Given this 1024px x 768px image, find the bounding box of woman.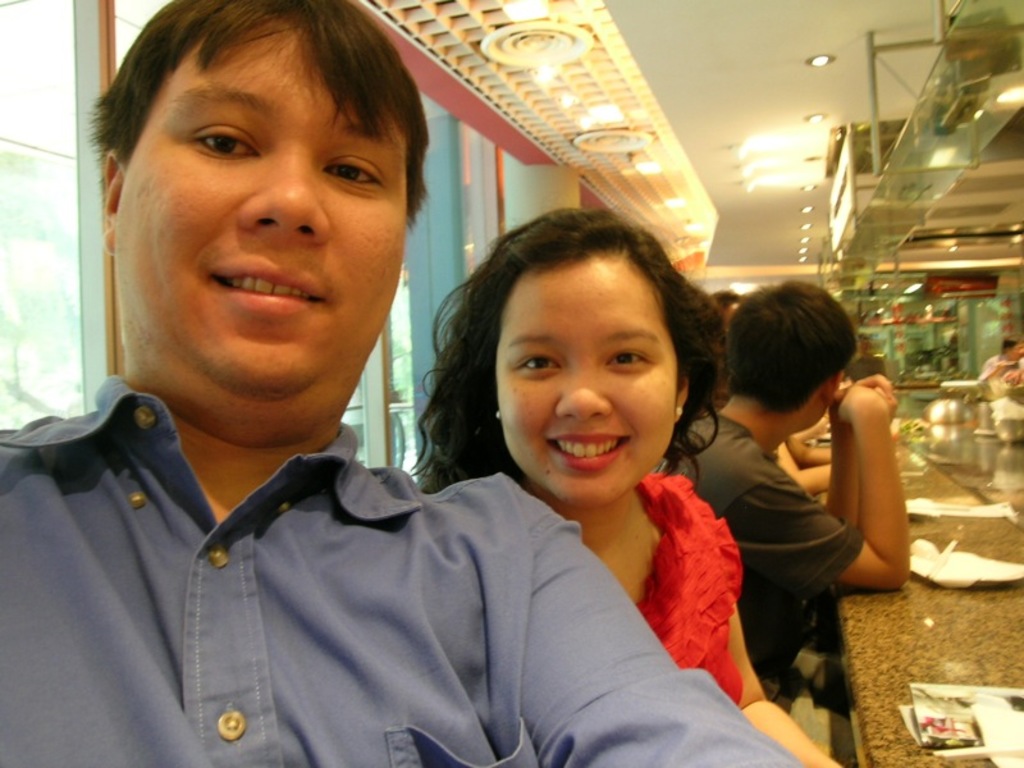
detection(351, 216, 792, 710).
